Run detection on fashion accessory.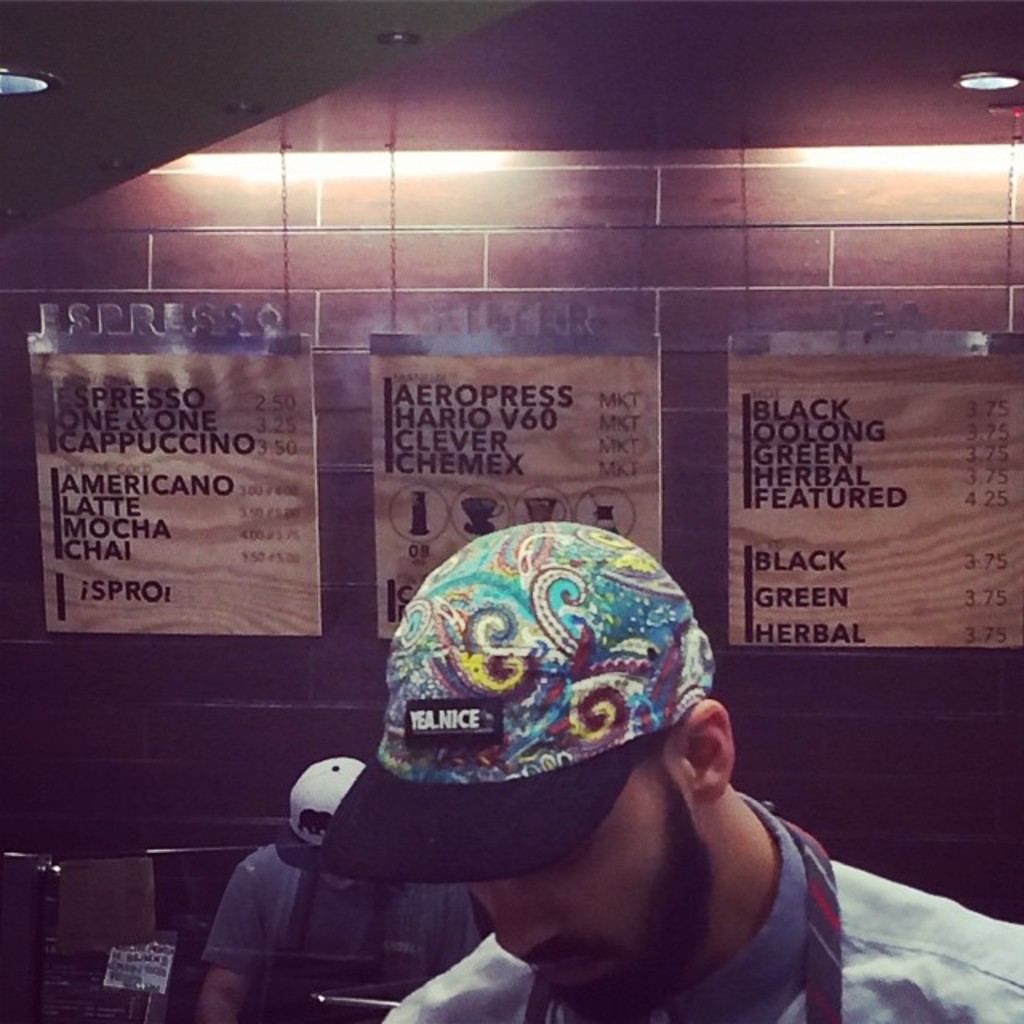
Result: [269,752,370,875].
